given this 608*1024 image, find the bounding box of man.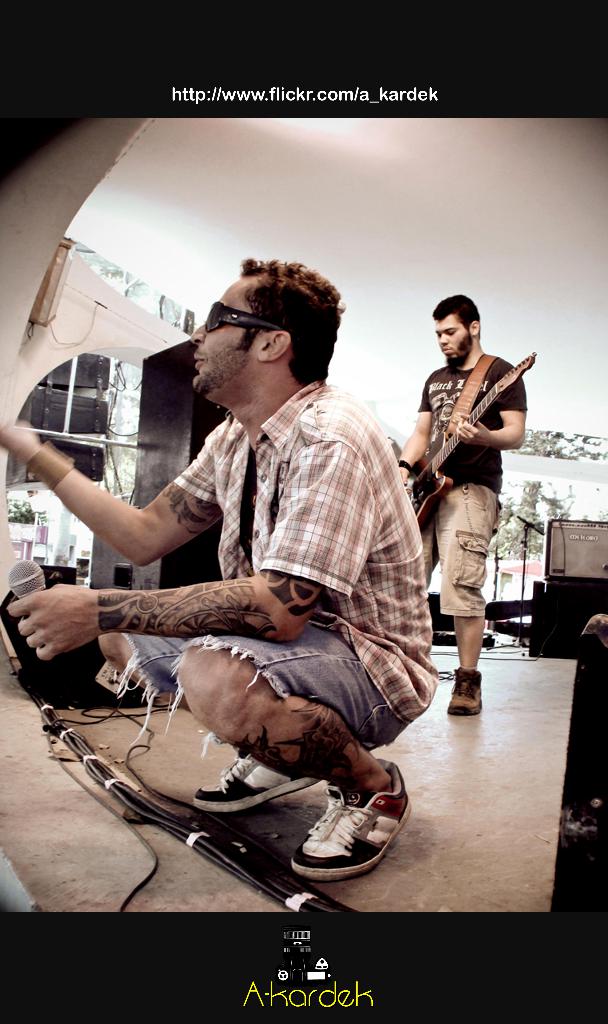
0 260 438 894.
